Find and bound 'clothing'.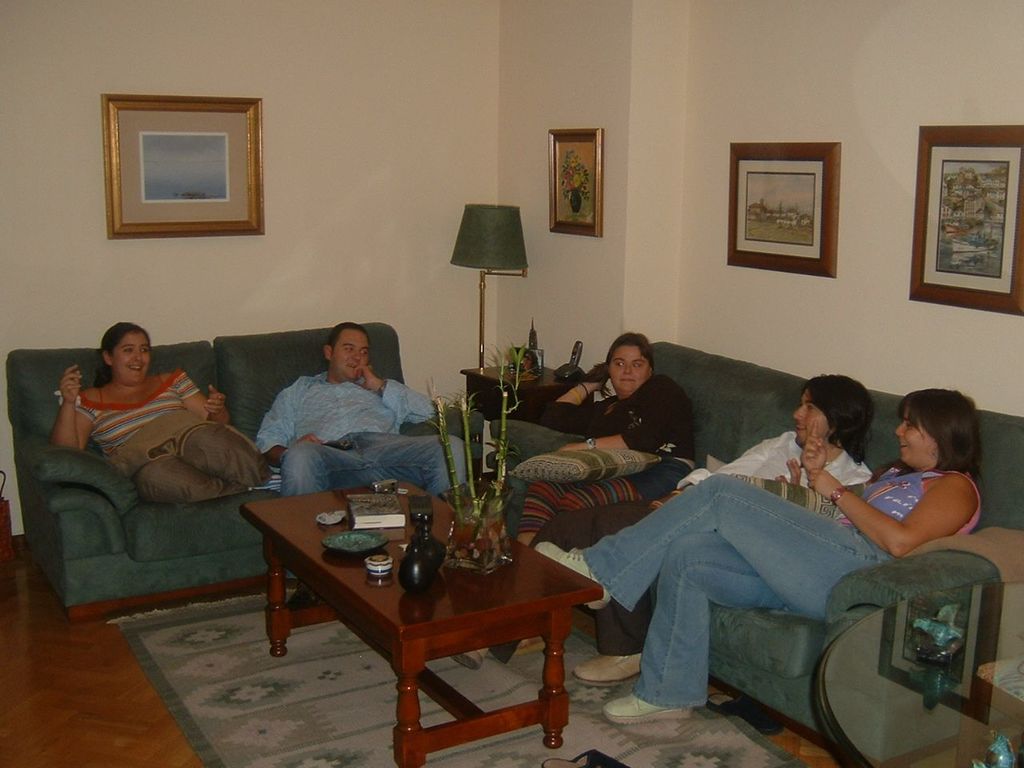
Bound: left=593, top=431, right=873, bottom=660.
